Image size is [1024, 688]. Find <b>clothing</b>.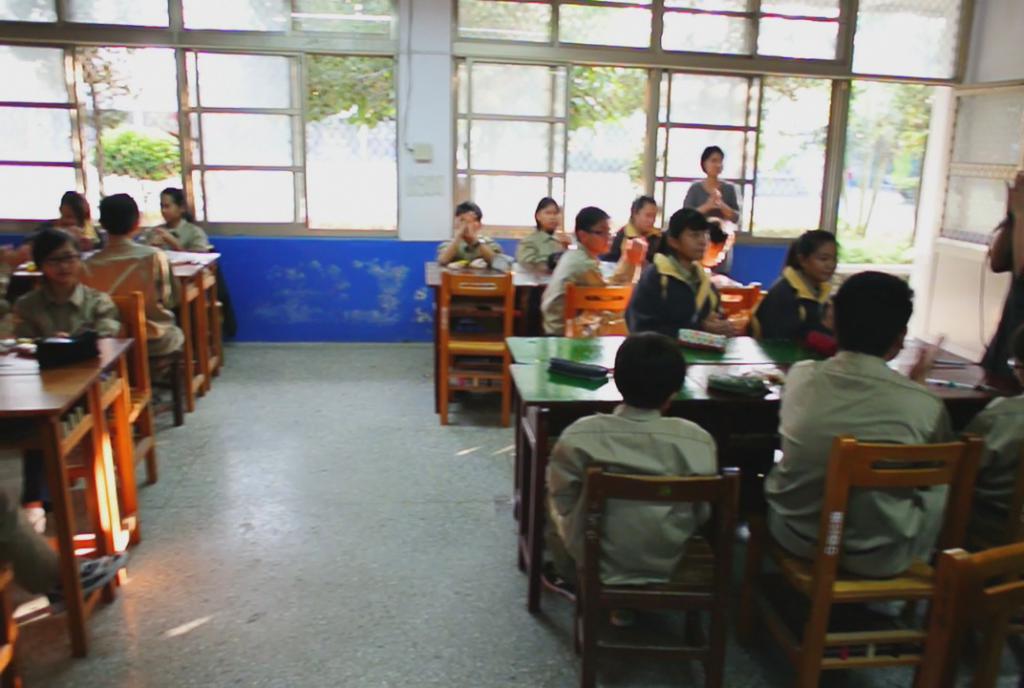
region(959, 385, 1023, 538).
